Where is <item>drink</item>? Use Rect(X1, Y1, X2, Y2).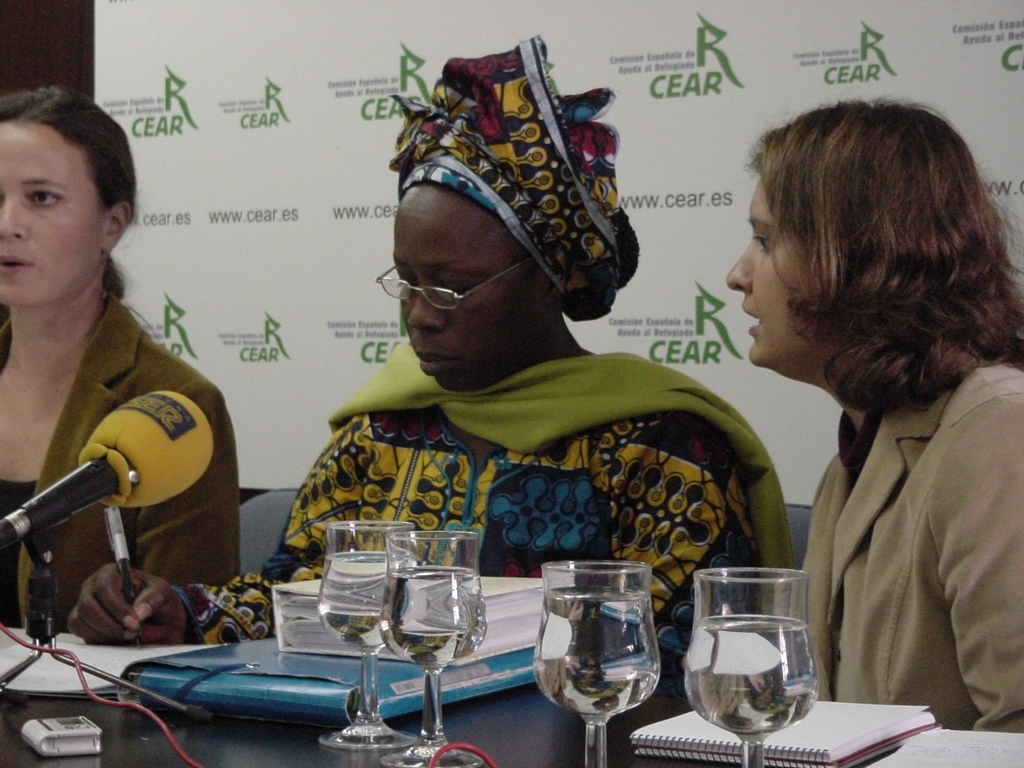
Rect(315, 550, 387, 651).
